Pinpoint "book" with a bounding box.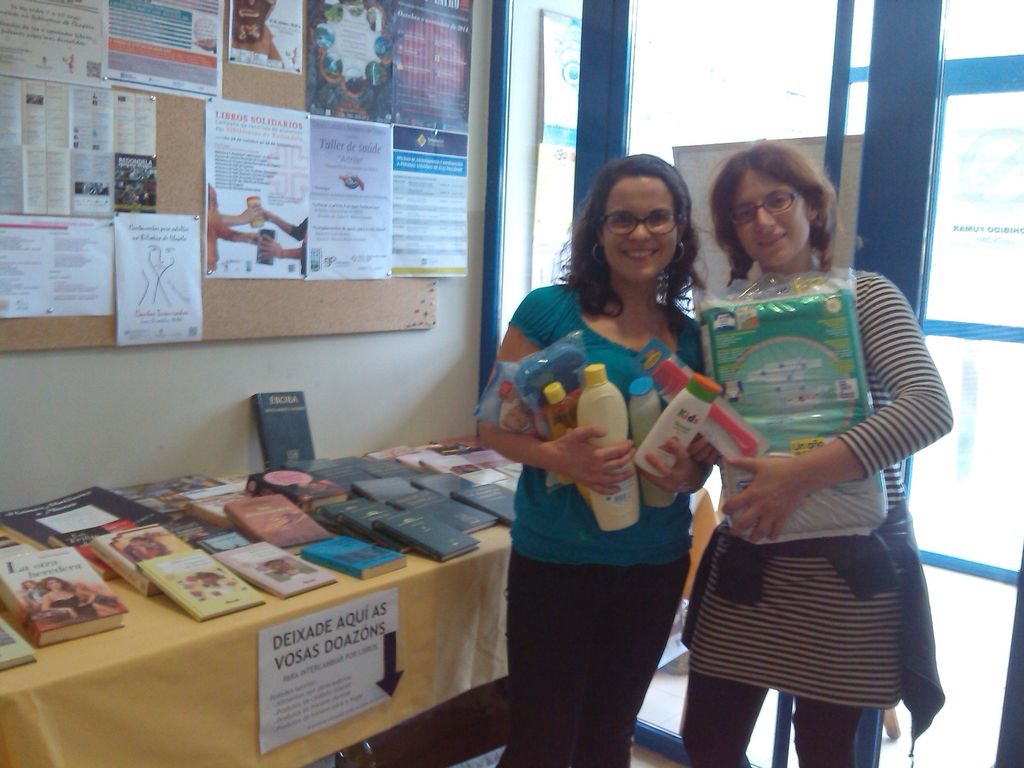
detection(109, 474, 223, 520).
